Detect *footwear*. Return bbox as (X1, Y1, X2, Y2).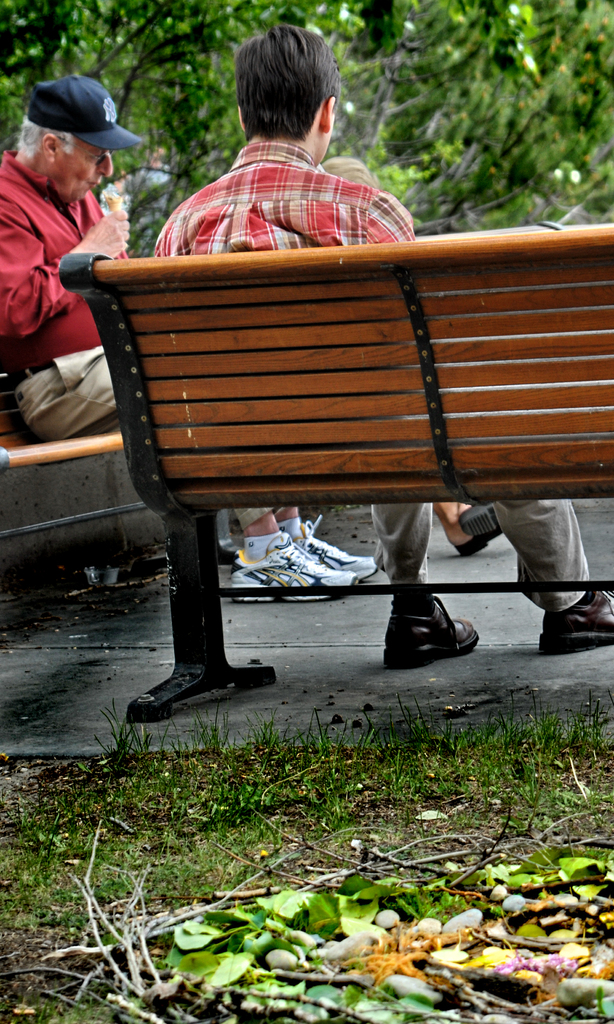
(397, 607, 491, 664).
